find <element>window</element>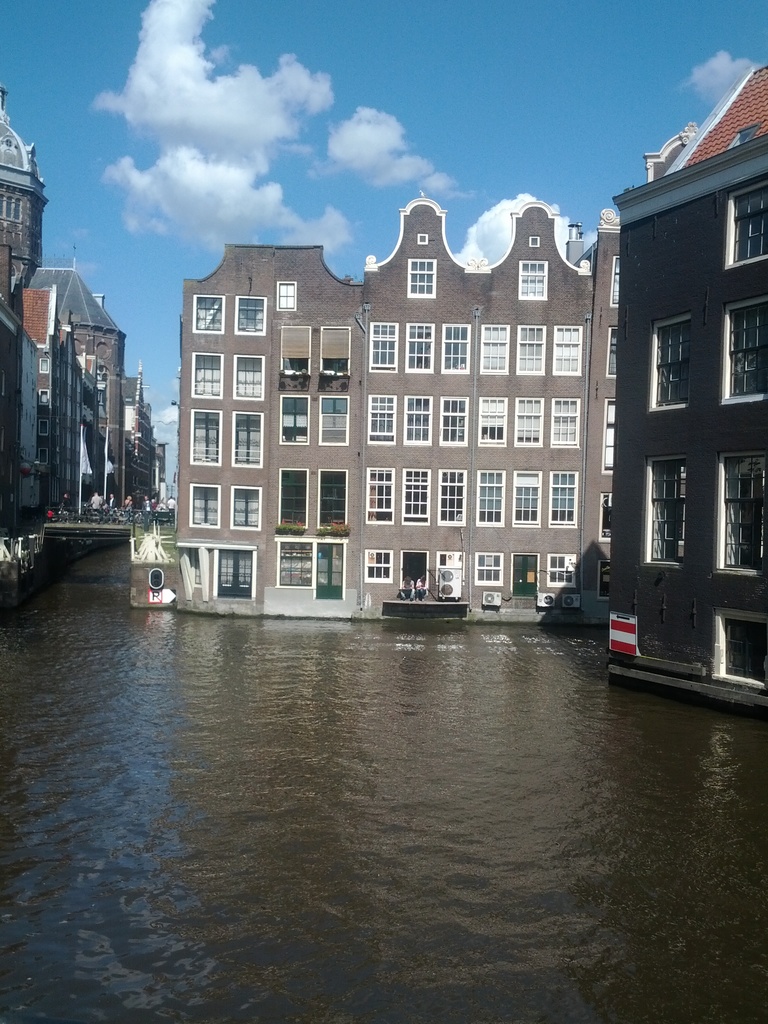
box=[403, 257, 436, 297]
